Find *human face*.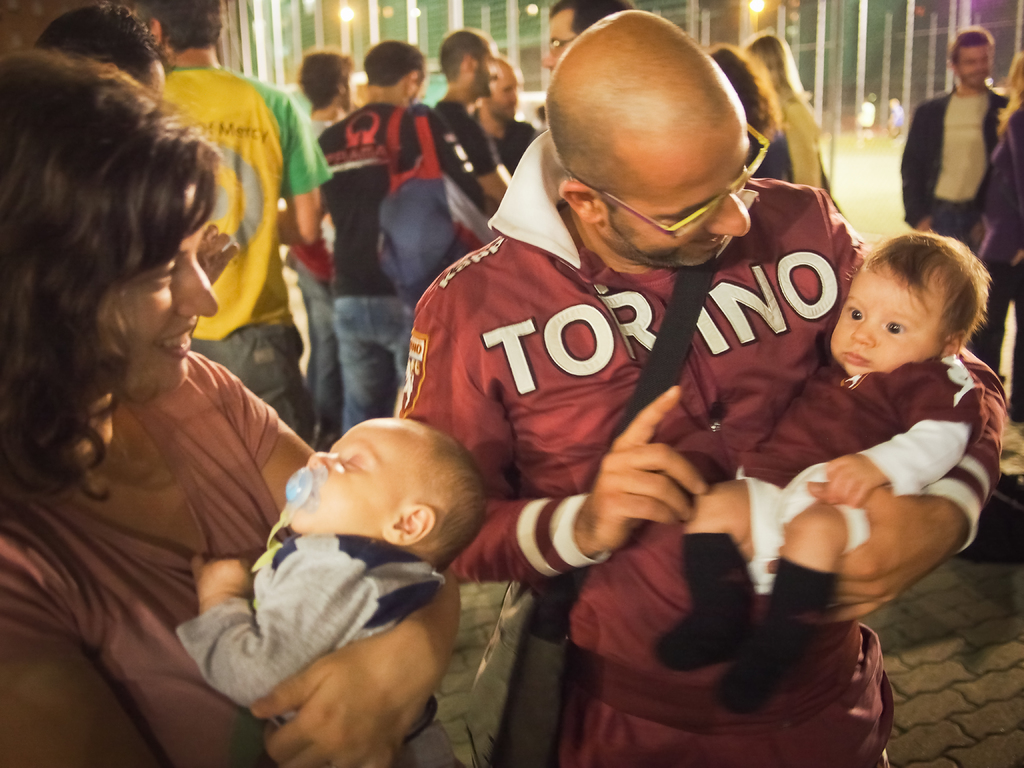
[x1=278, y1=415, x2=413, y2=536].
